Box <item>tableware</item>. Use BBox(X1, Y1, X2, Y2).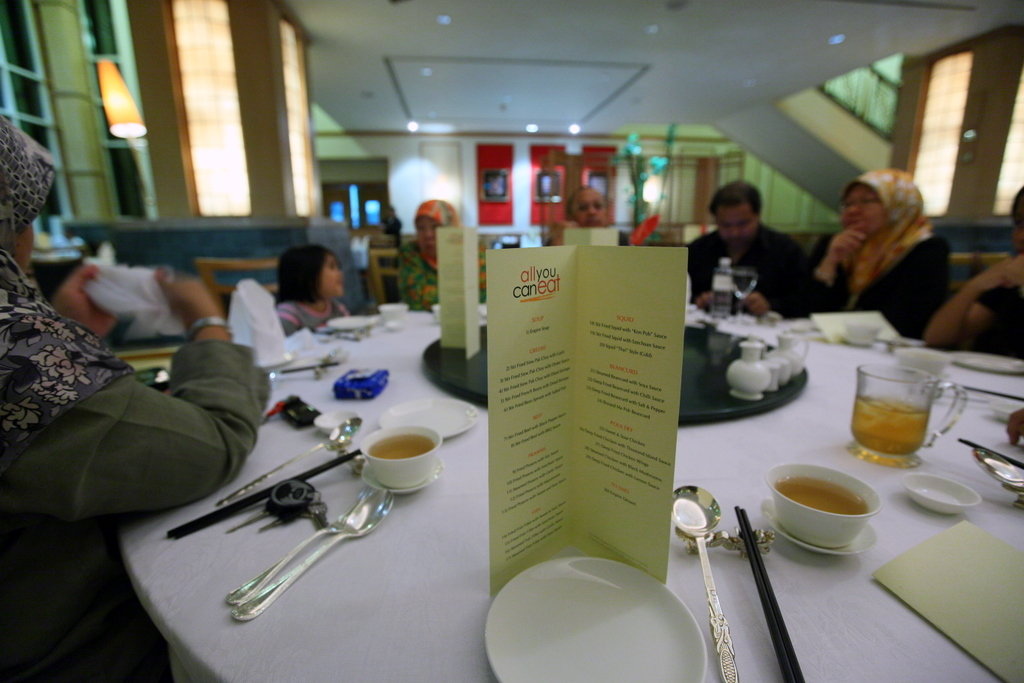
BBox(485, 550, 711, 682).
